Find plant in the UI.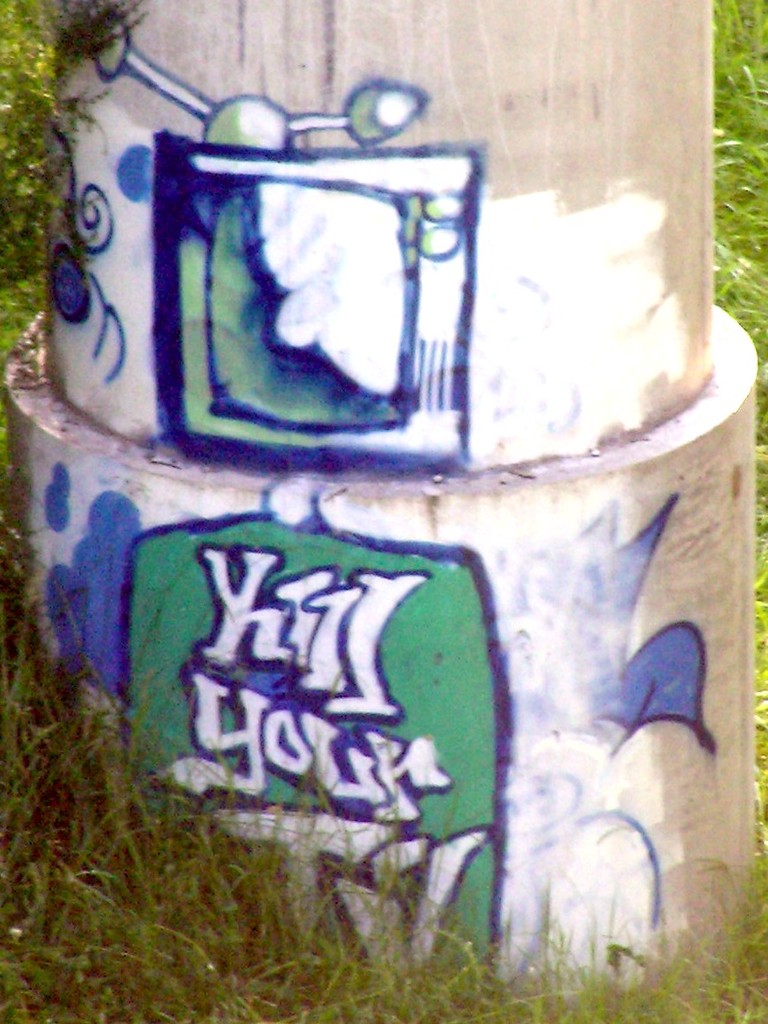
UI element at select_region(710, 0, 767, 370).
